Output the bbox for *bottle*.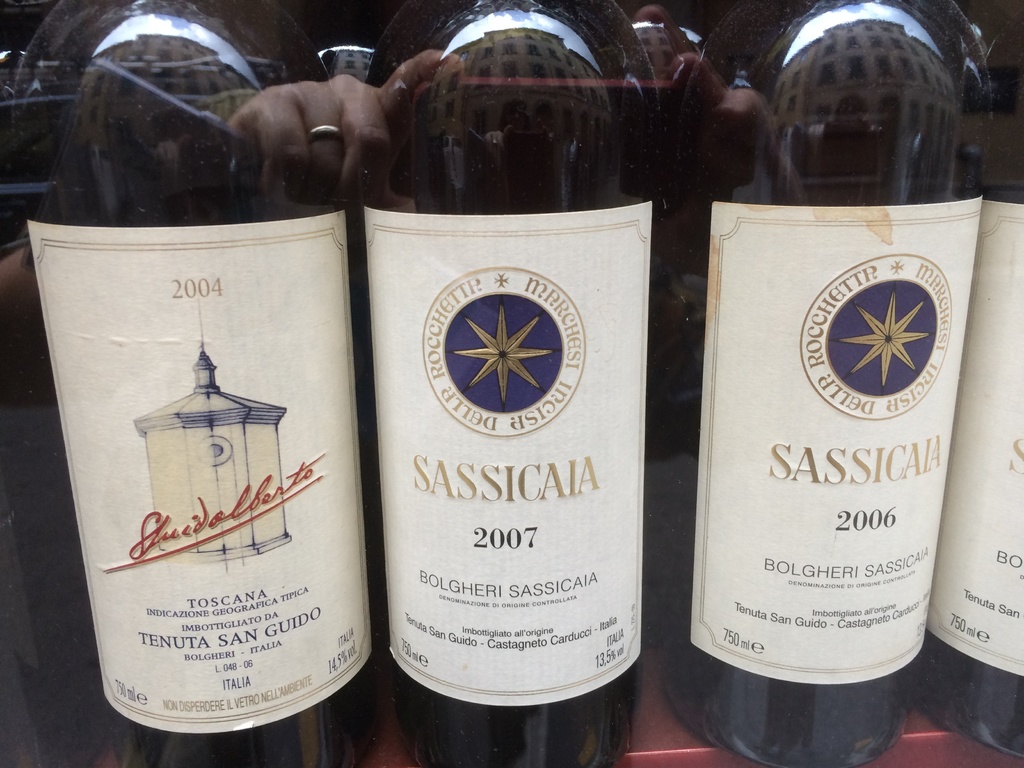
bbox=(912, 0, 1023, 760).
